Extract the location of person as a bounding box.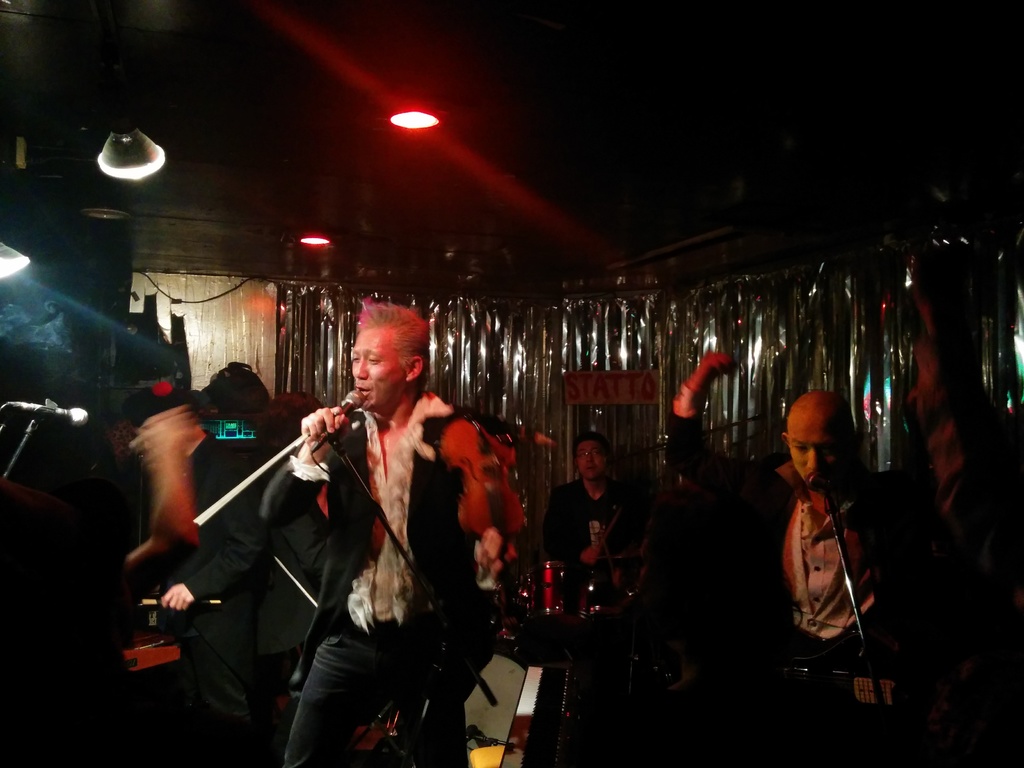
bbox=[250, 307, 496, 767].
